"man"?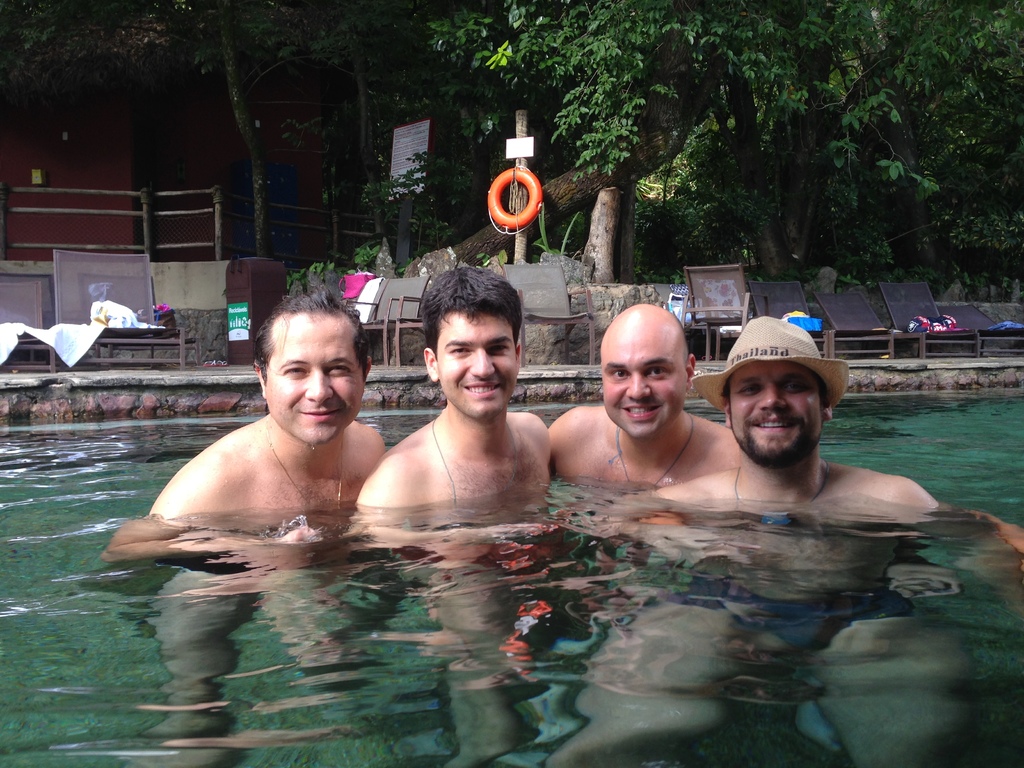
<region>355, 266, 552, 524</region>
